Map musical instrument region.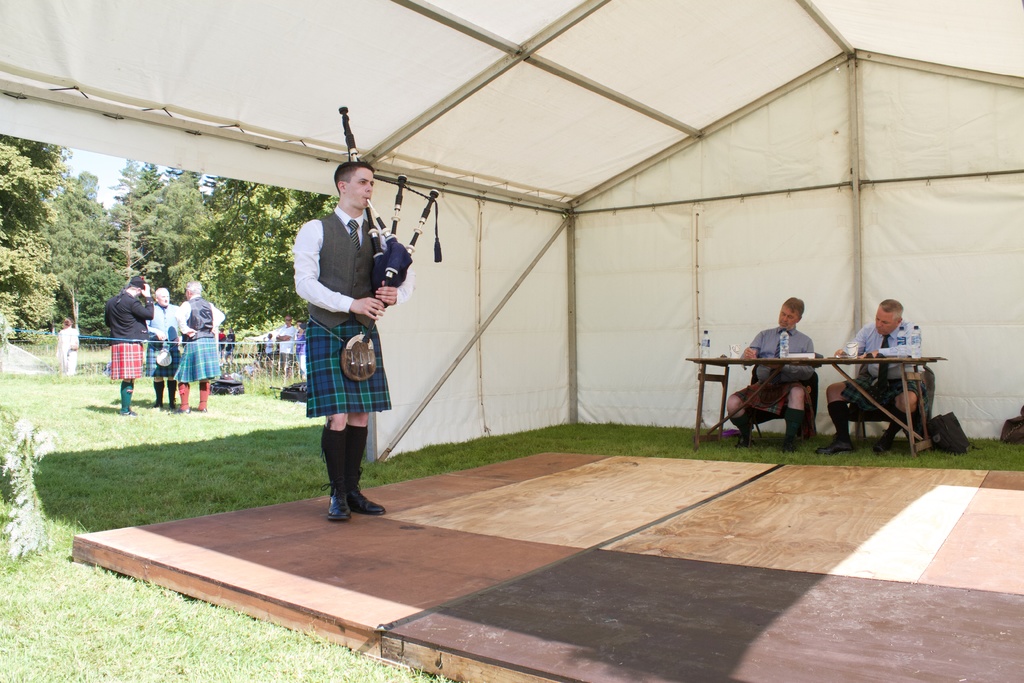
Mapped to (362,172,441,318).
